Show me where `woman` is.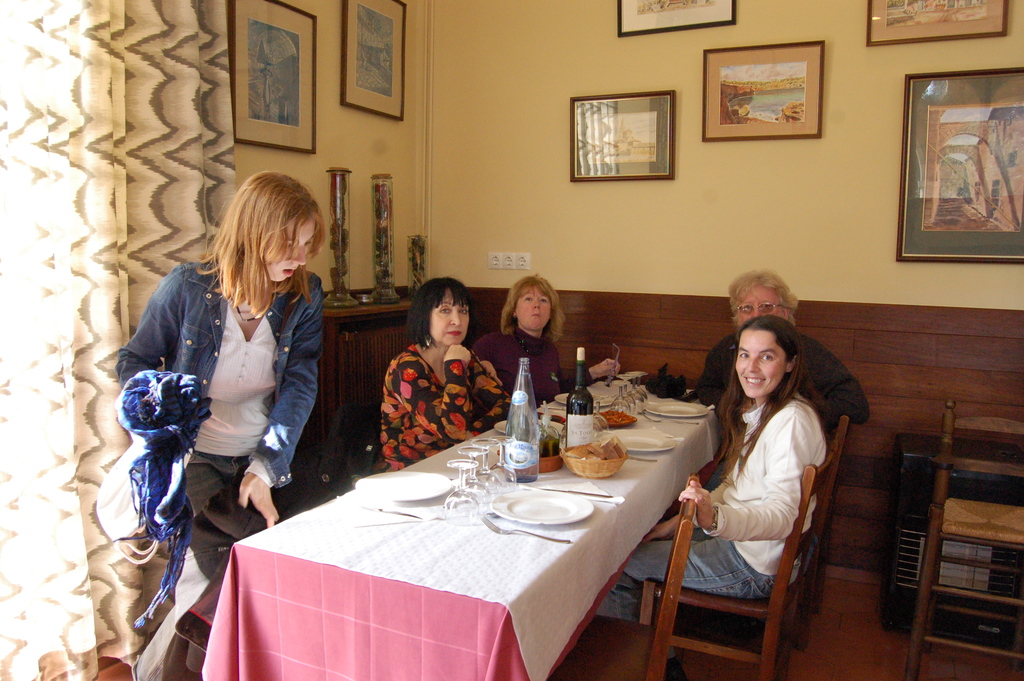
`woman` is at locate(113, 169, 328, 680).
